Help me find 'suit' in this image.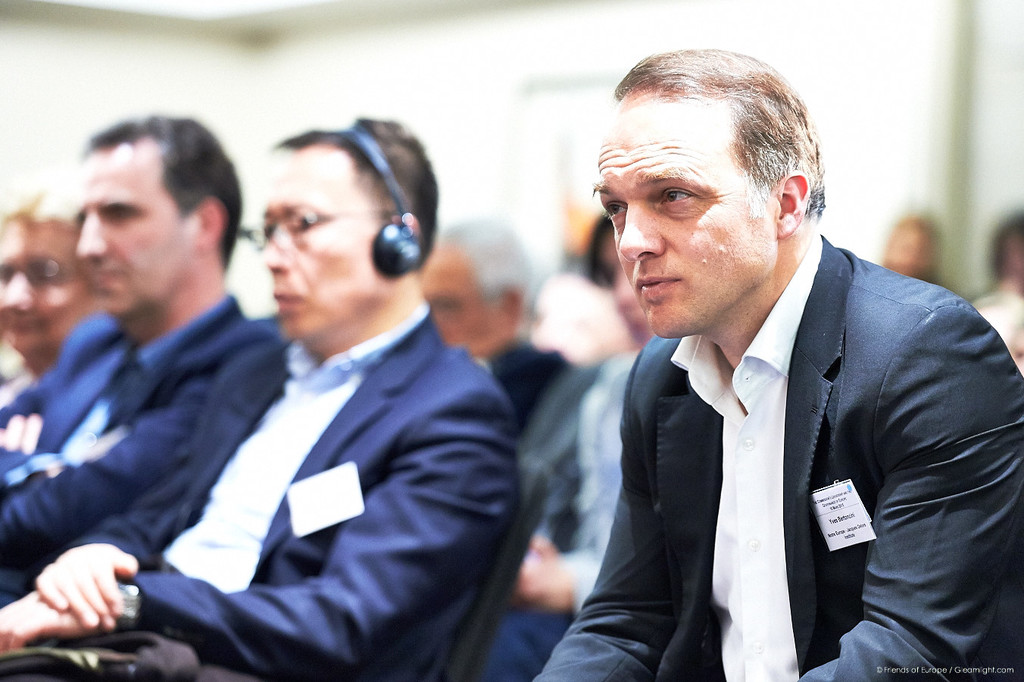
Found it: [x1=0, y1=292, x2=277, y2=579].
